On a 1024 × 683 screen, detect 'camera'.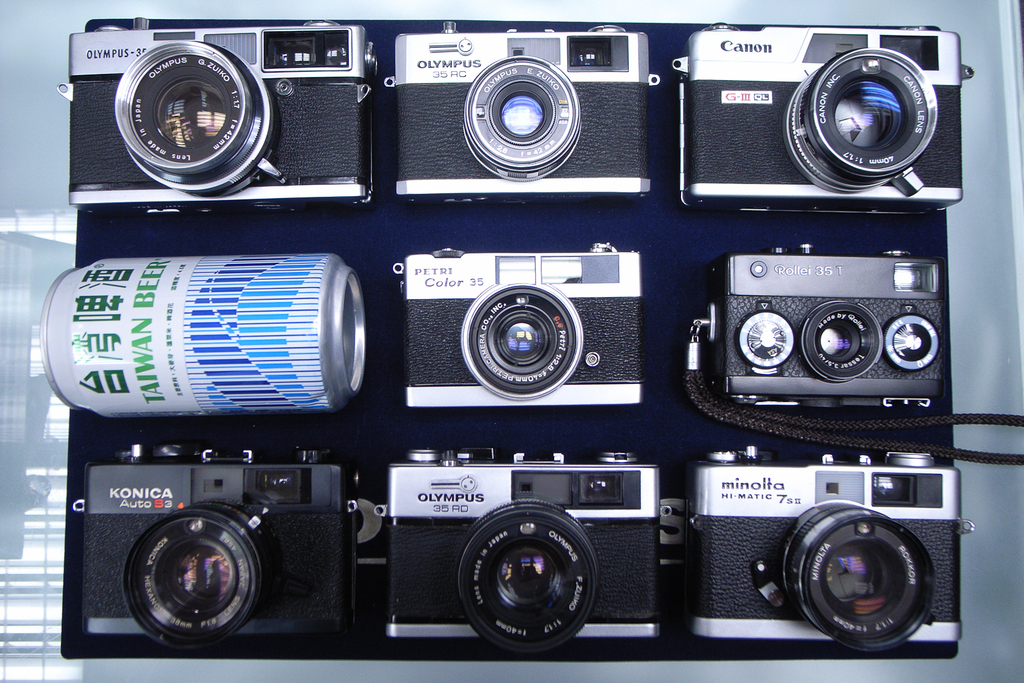
x1=686 y1=449 x2=976 y2=652.
